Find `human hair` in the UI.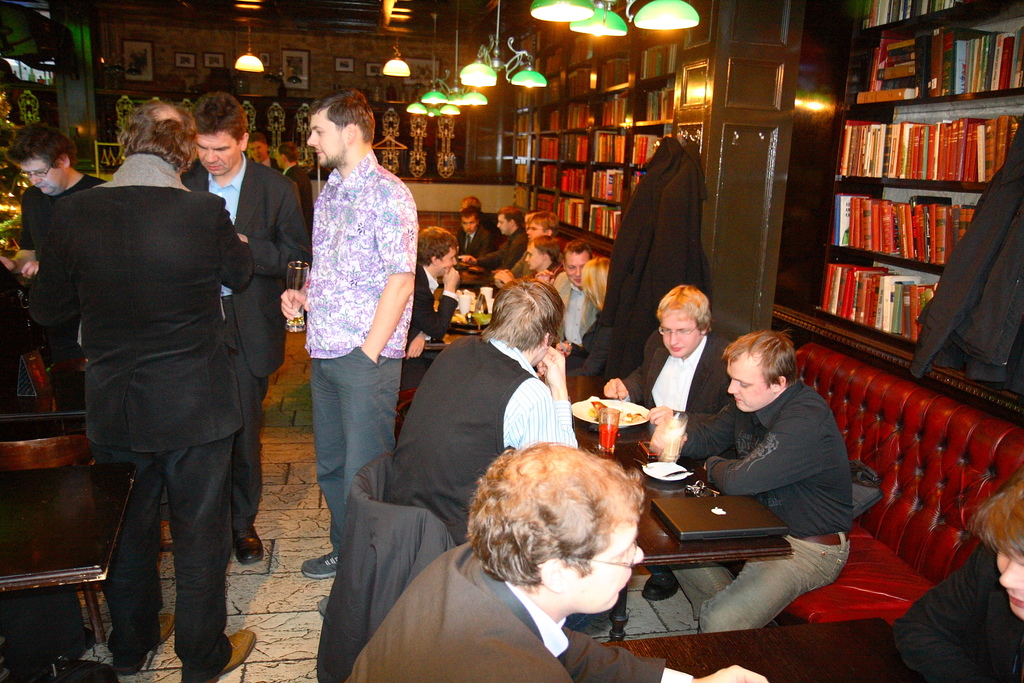
UI element at <box>0,120,77,170</box>.
